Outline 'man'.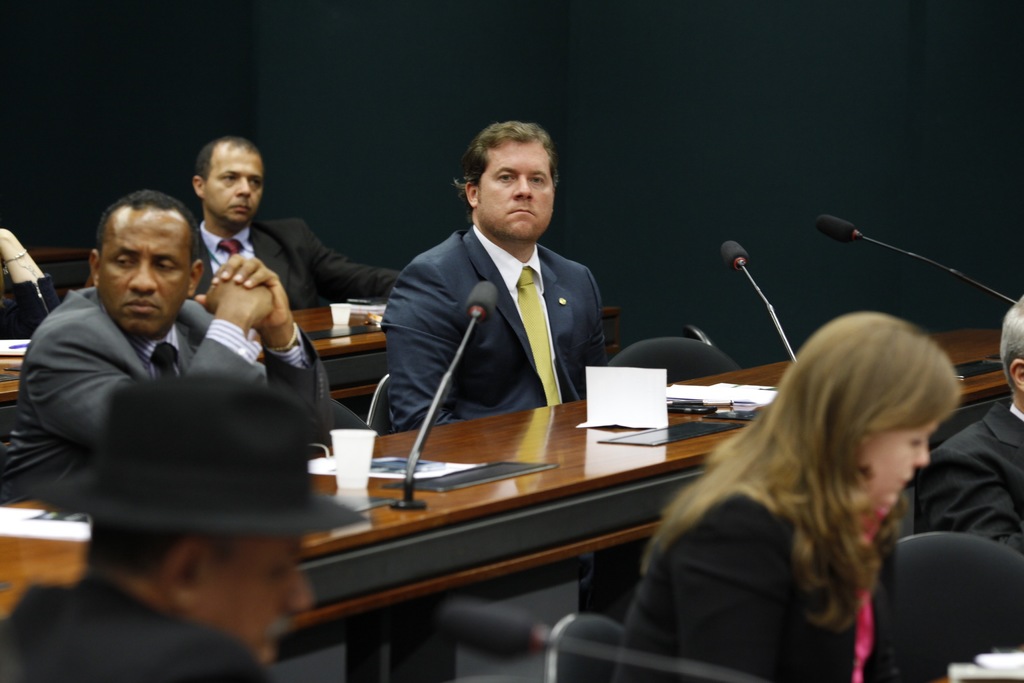
Outline: bbox(0, 369, 375, 682).
